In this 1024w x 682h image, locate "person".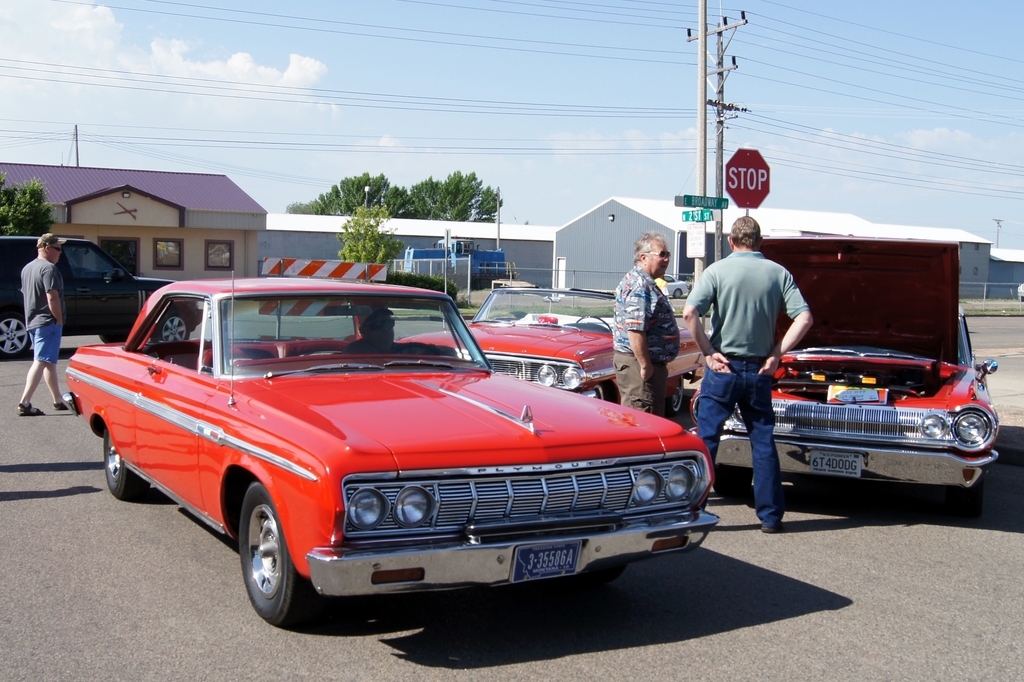
Bounding box: pyautogui.locateOnScreen(13, 232, 71, 415).
